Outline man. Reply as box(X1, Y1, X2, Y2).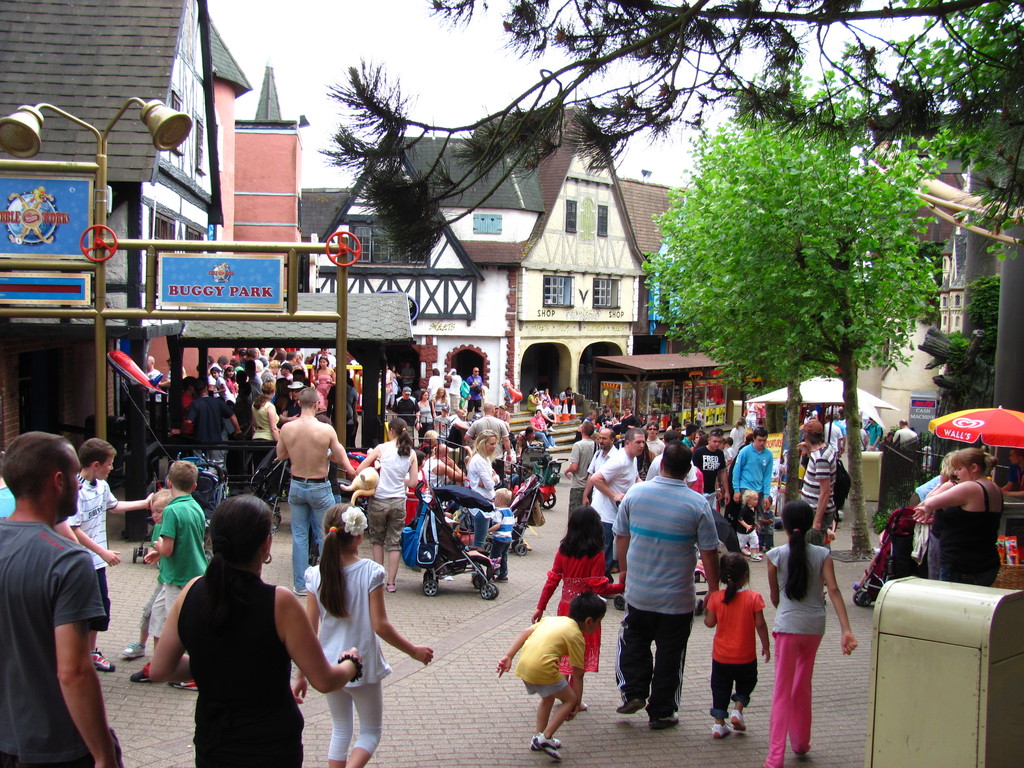
box(585, 429, 643, 610).
